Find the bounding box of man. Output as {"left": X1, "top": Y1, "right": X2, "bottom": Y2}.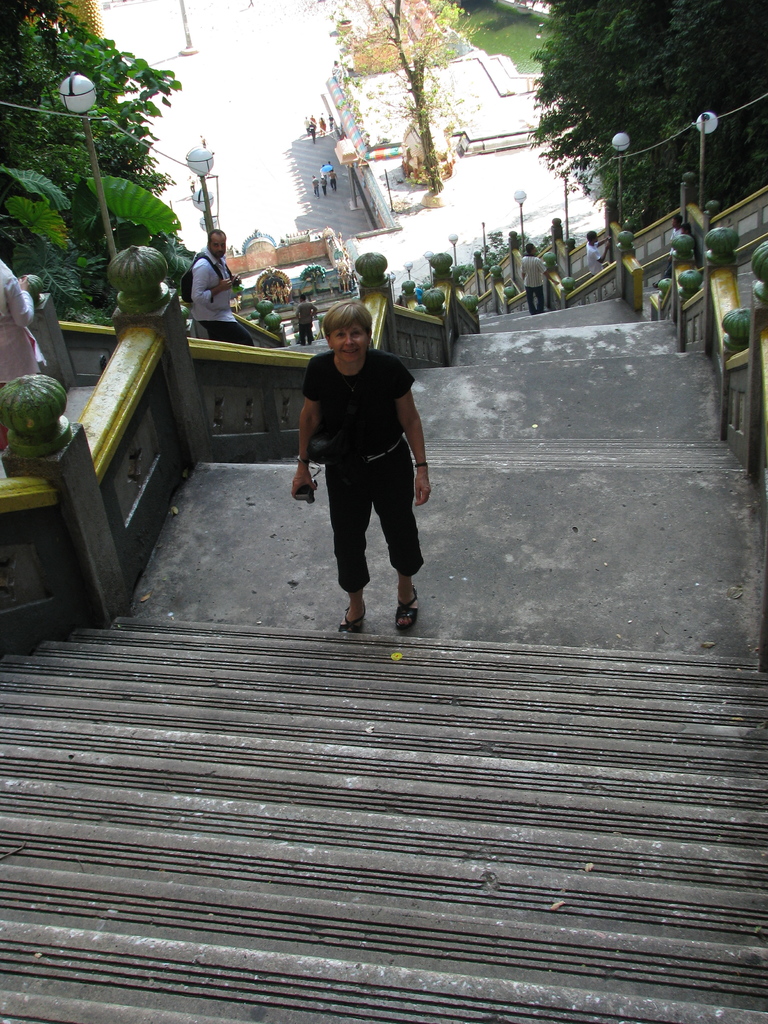
{"left": 192, "top": 228, "right": 253, "bottom": 347}.
